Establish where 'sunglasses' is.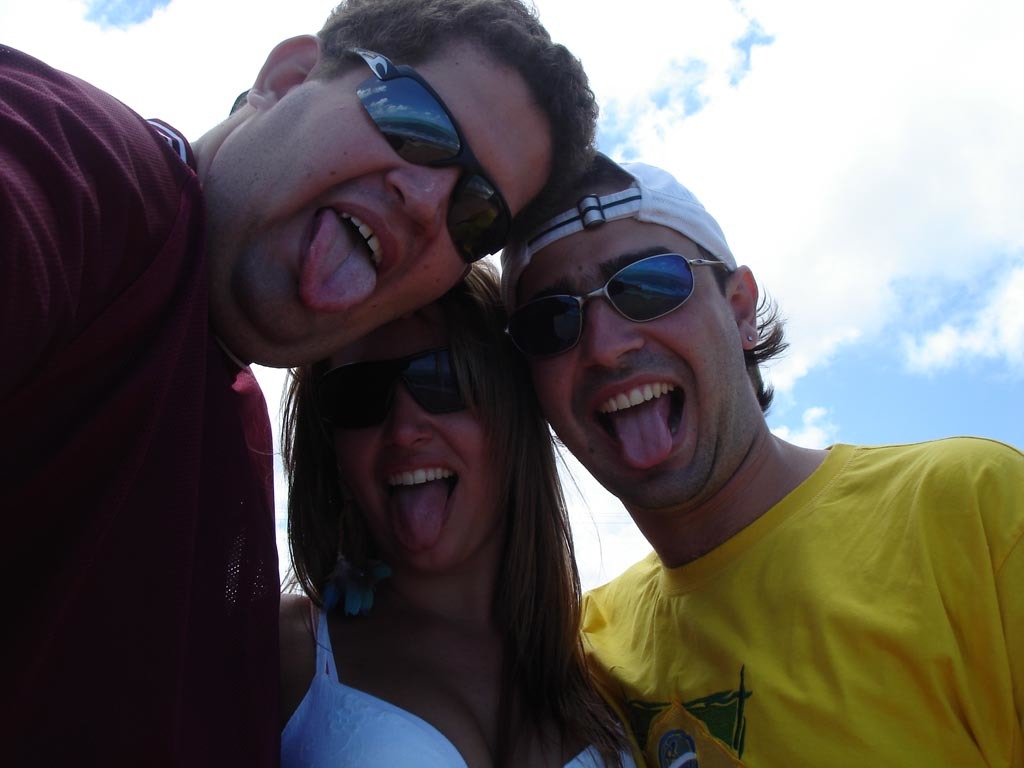
Established at (x1=315, y1=347, x2=480, y2=433).
